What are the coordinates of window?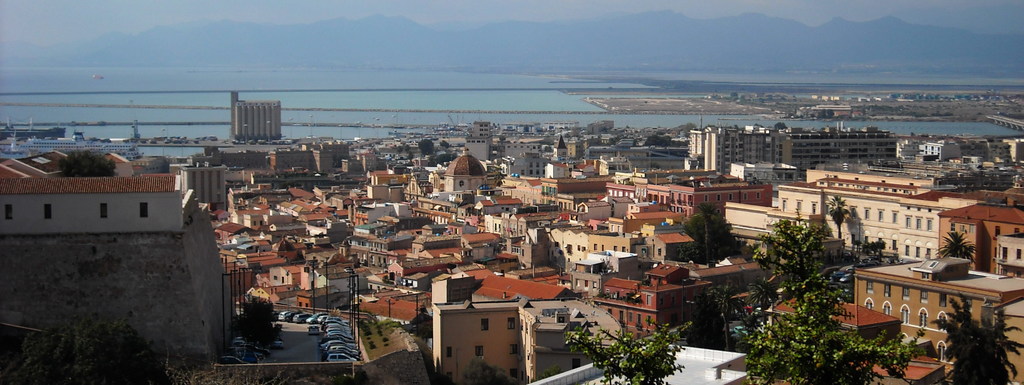
bbox=(508, 341, 524, 357).
